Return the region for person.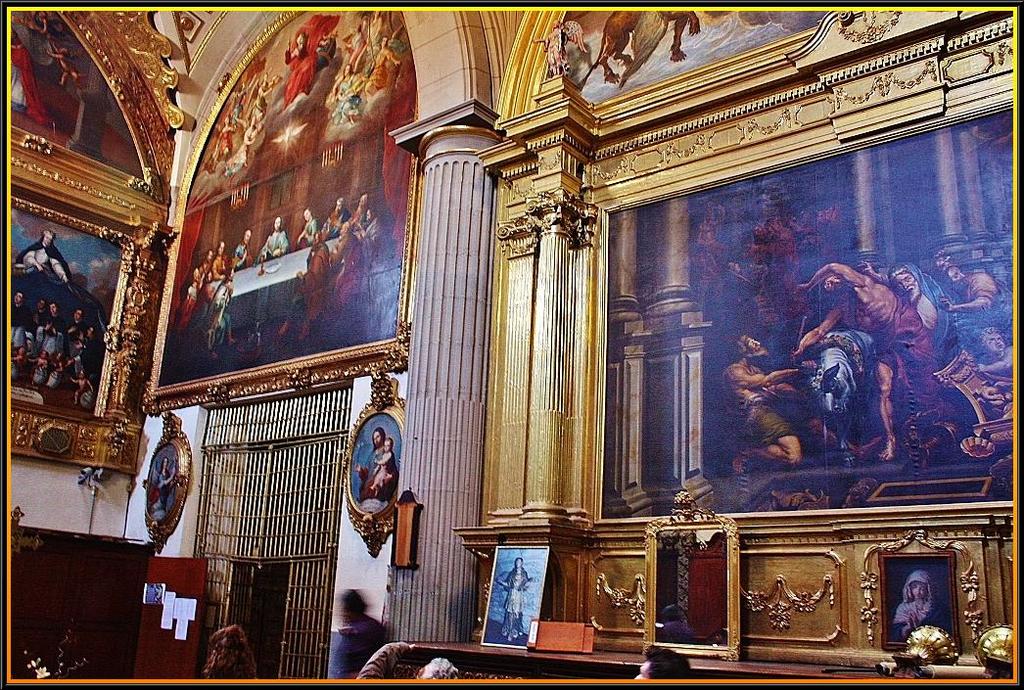
Rect(254, 210, 287, 262).
